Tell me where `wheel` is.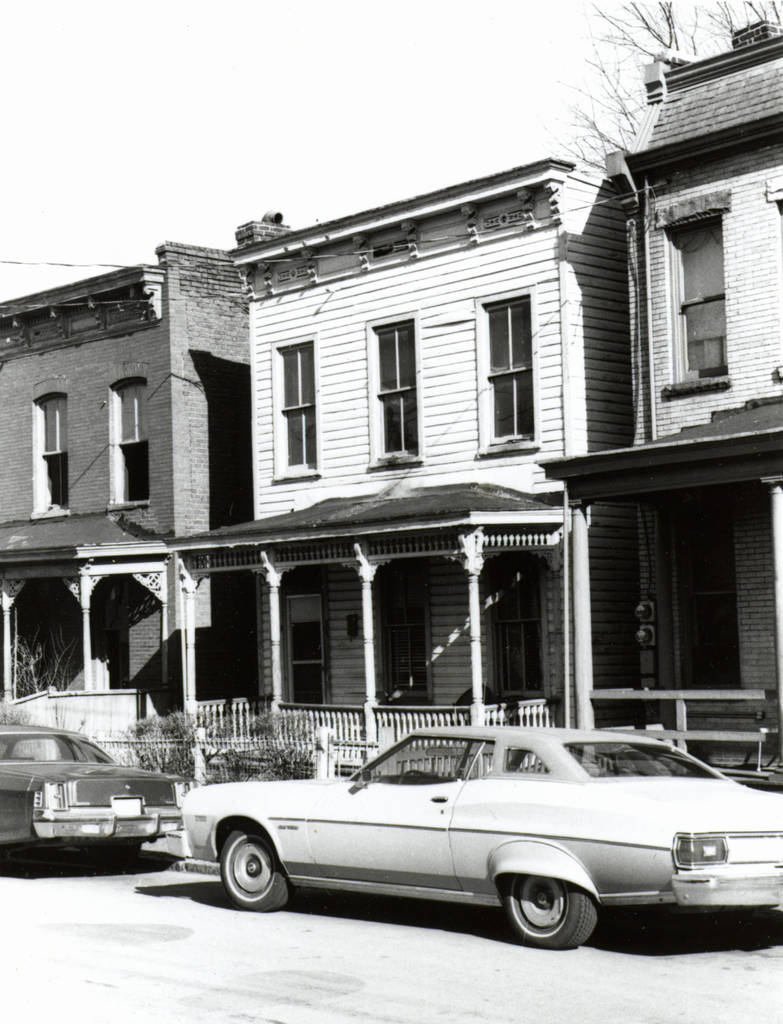
`wheel` is at bbox(220, 828, 295, 908).
